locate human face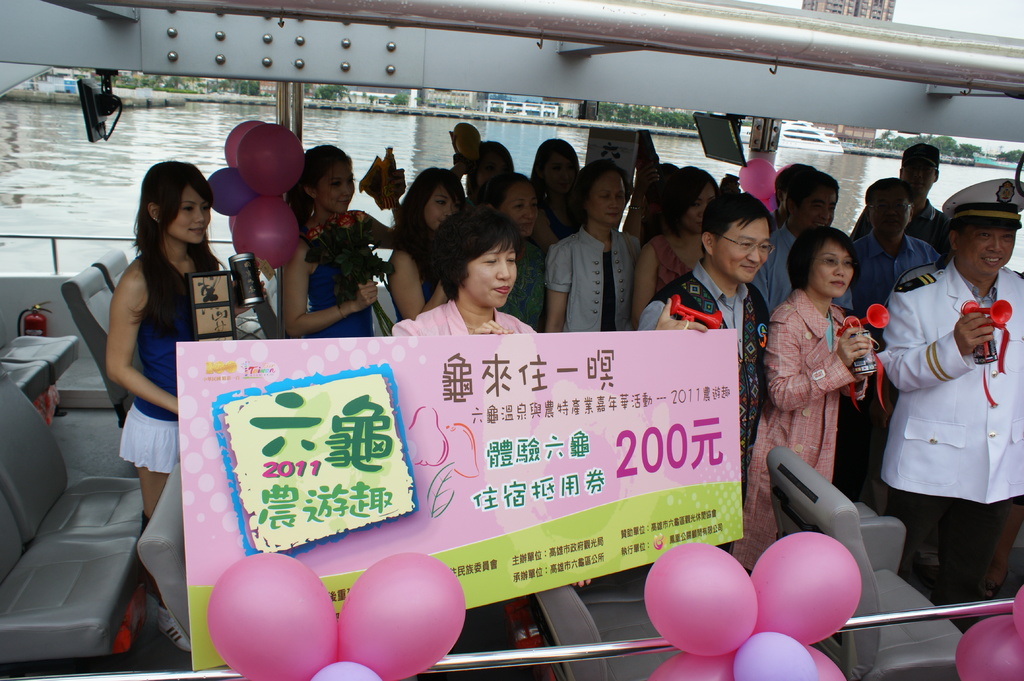
BBox(169, 188, 211, 243)
